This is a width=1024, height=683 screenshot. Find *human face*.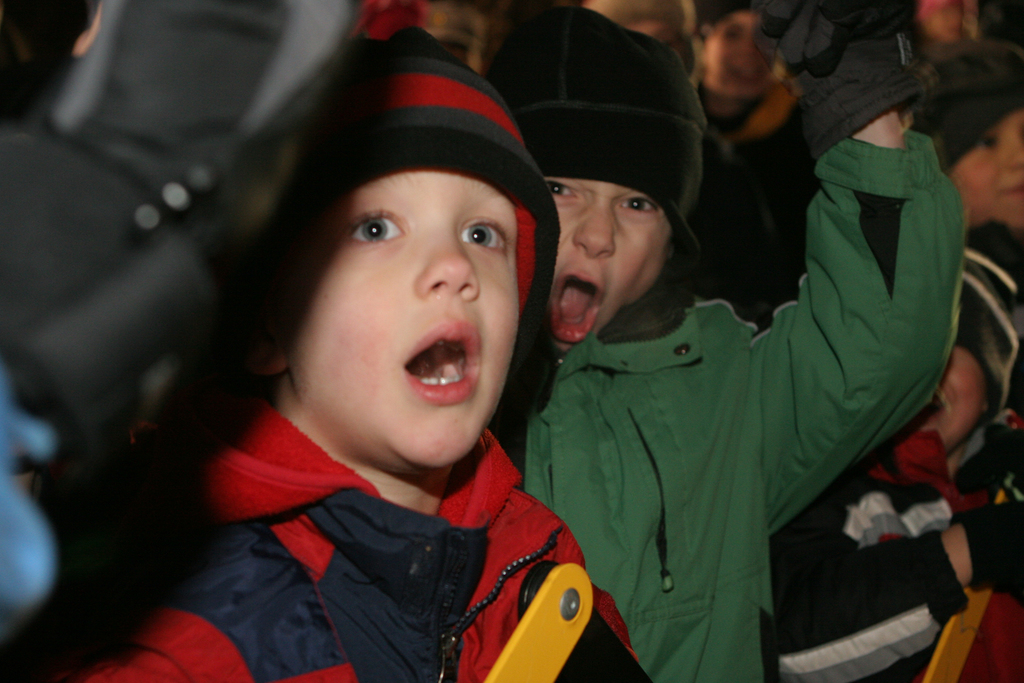
Bounding box: [x1=283, y1=169, x2=520, y2=477].
